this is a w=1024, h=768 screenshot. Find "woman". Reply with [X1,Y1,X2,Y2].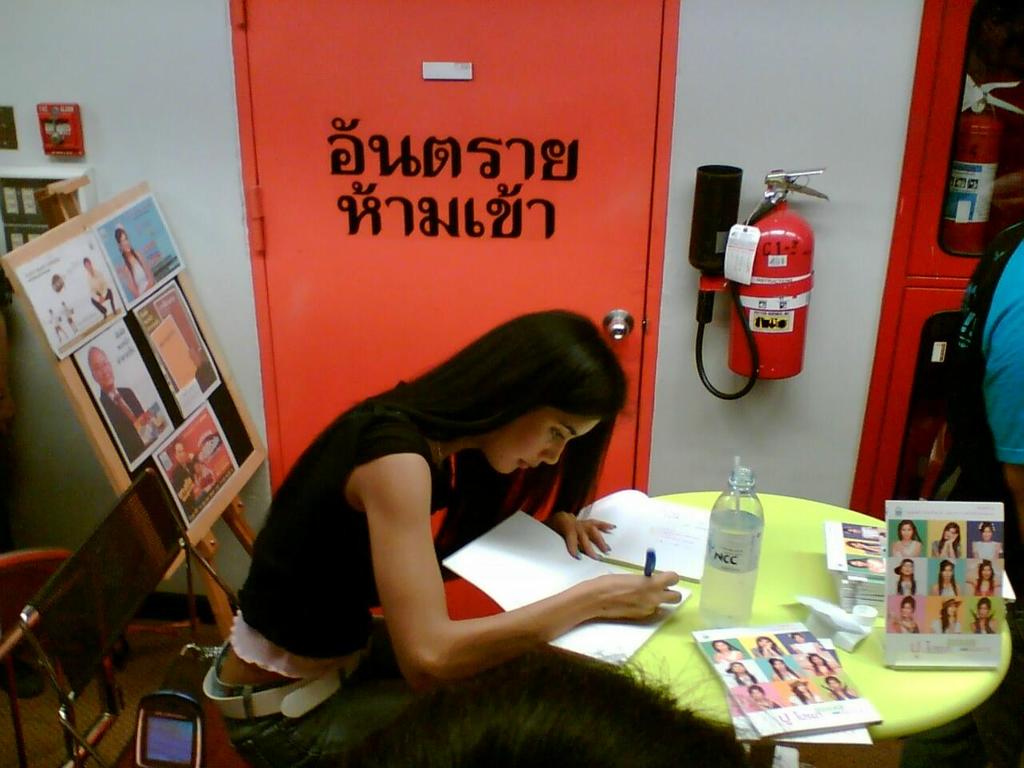
[841,523,882,540].
